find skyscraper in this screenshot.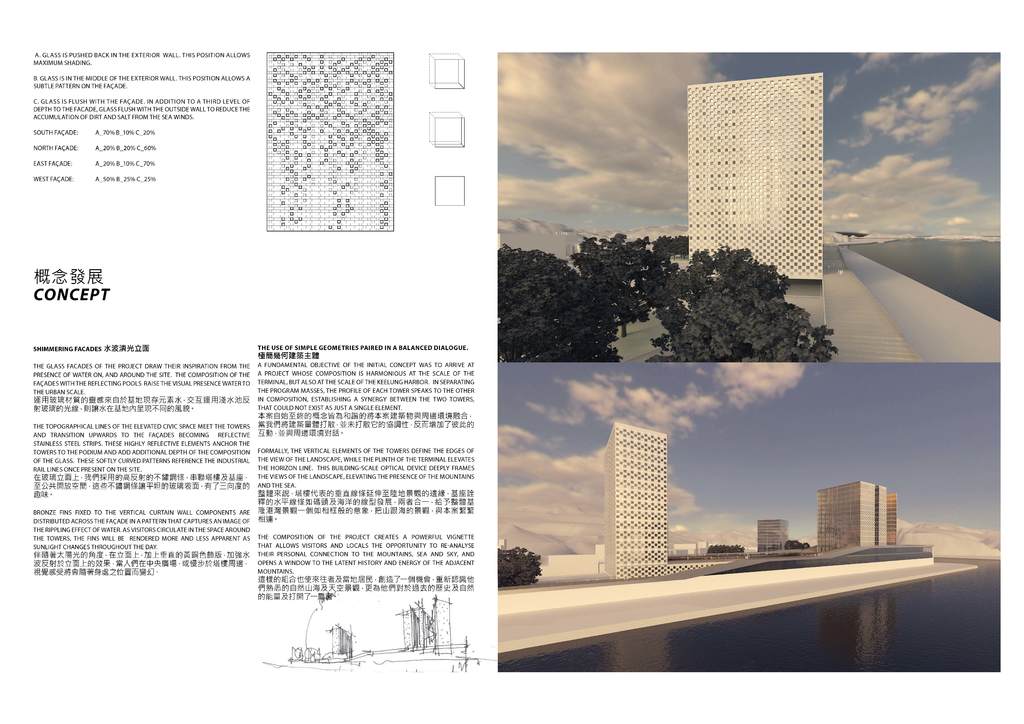
The bounding box for skyscraper is {"left": 758, "top": 520, "right": 787, "bottom": 551}.
